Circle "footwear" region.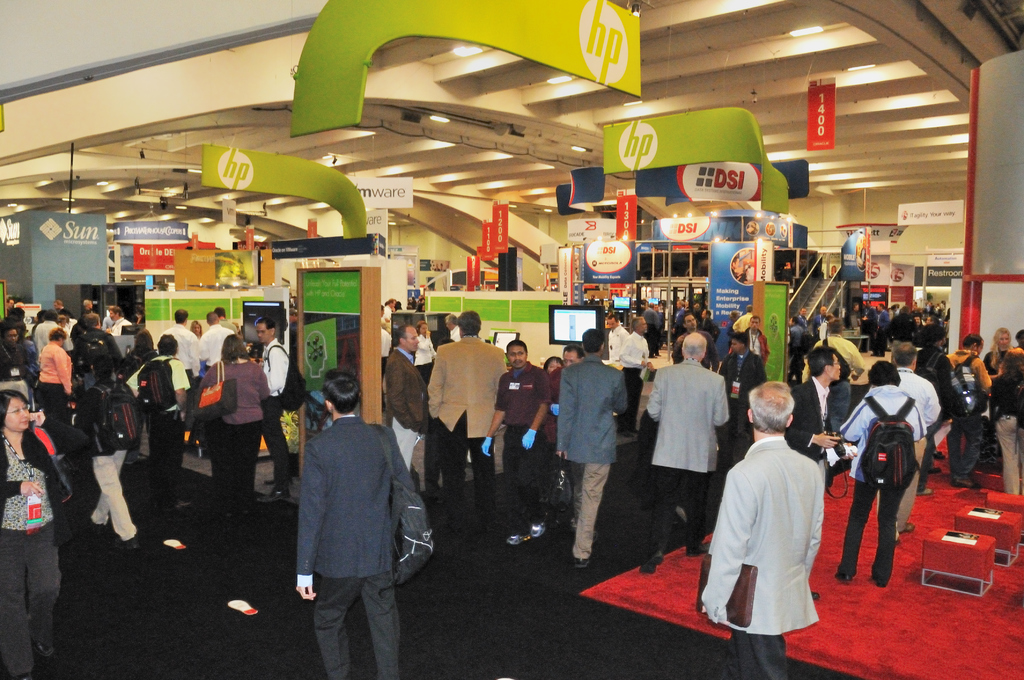
Region: bbox=[113, 534, 138, 549].
